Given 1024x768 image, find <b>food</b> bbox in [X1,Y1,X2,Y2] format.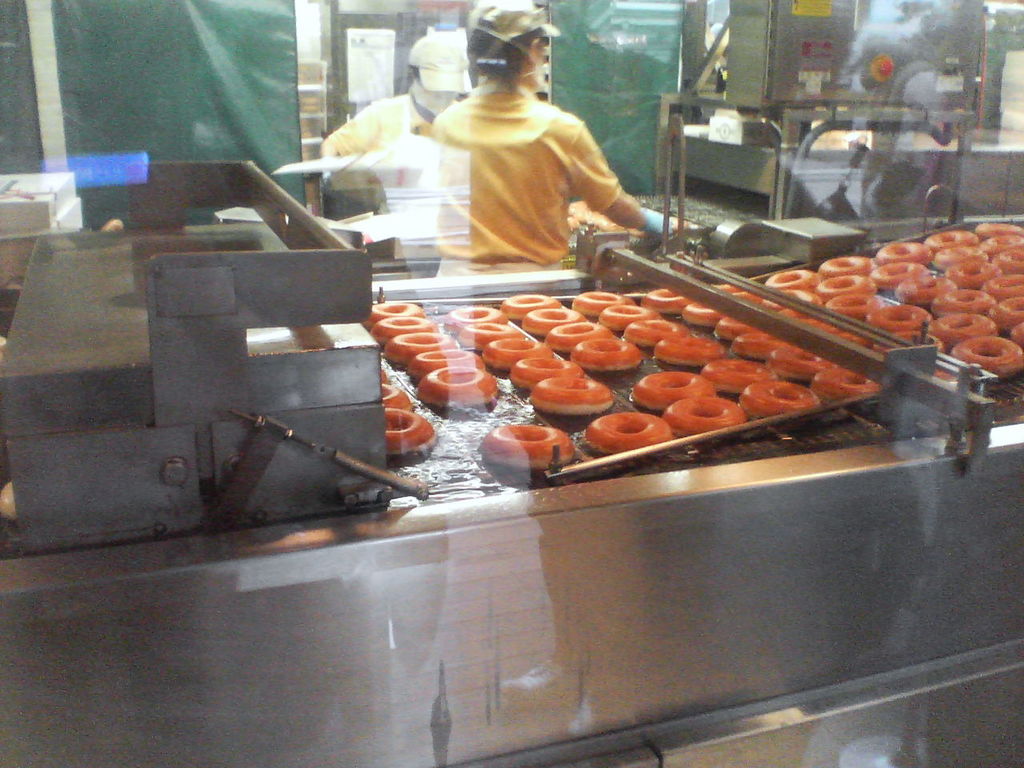
[666,398,746,438].
